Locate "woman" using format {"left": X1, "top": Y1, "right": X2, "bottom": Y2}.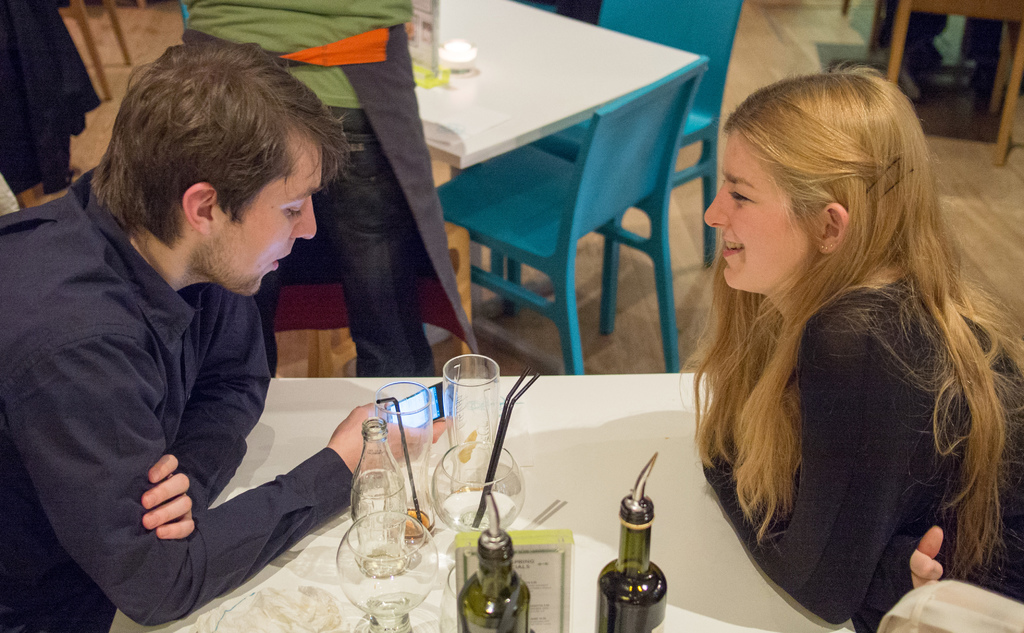
{"left": 698, "top": 66, "right": 1023, "bottom": 632}.
